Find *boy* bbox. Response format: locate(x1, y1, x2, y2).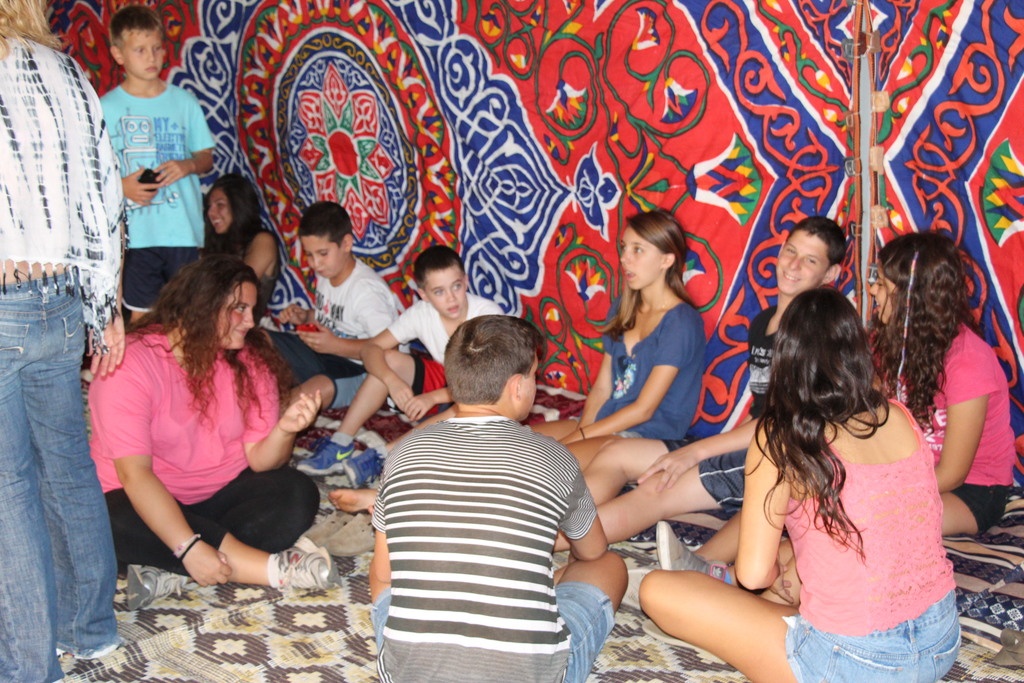
locate(297, 245, 504, 486).
